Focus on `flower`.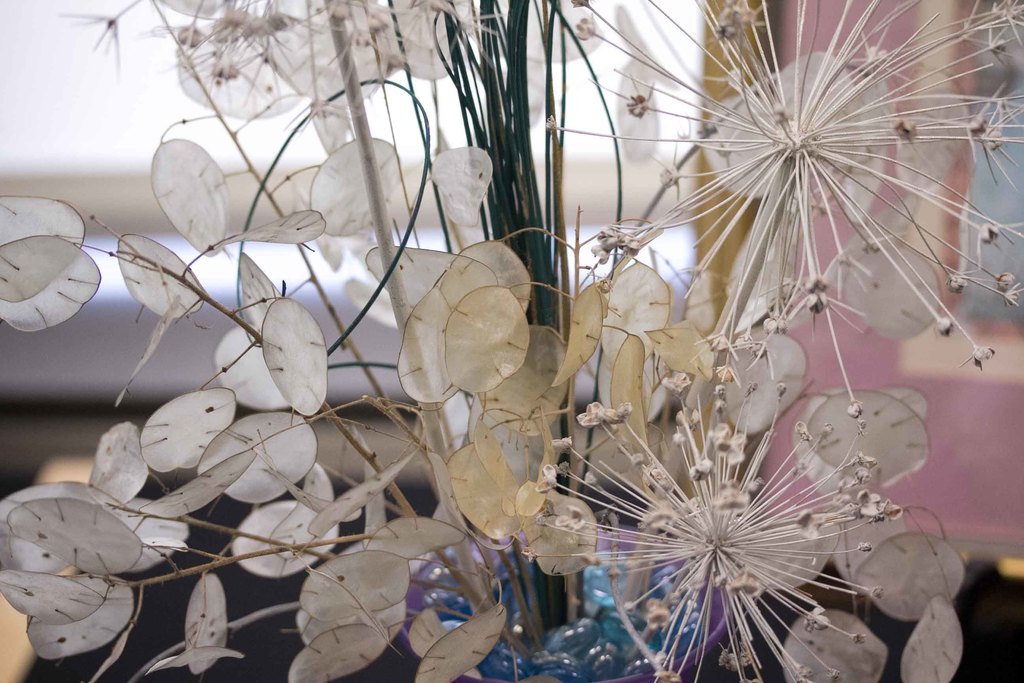
Focused at 573/397/918/642.
